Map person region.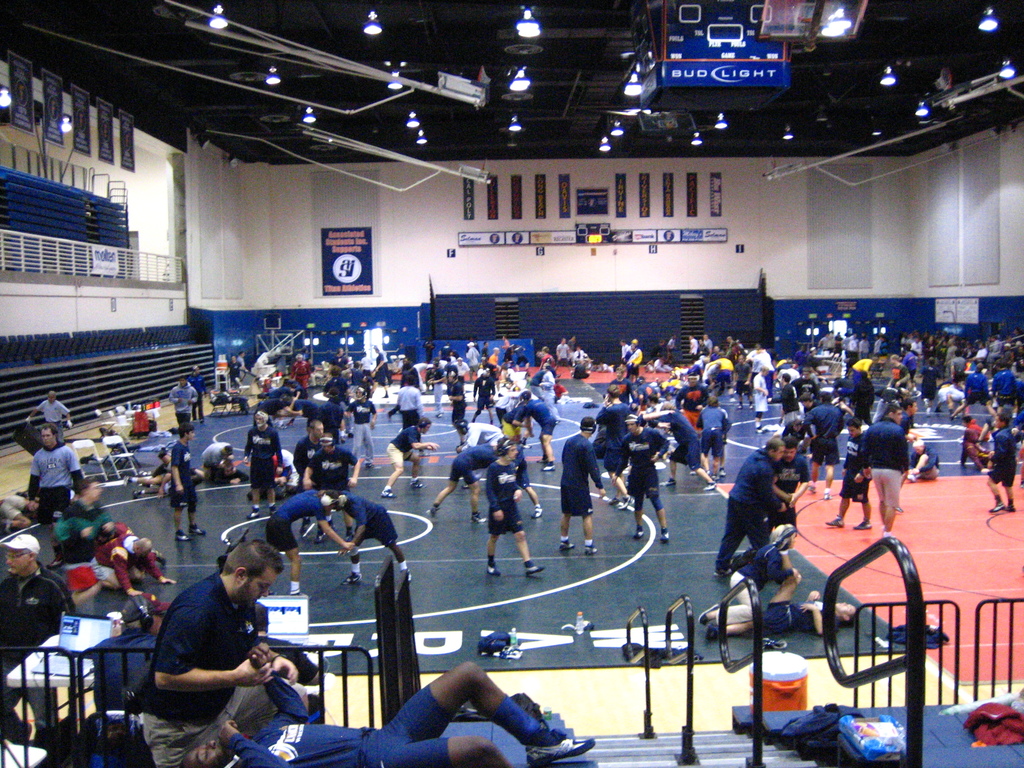
Mapped to bbox(428, 358, 444, 421).
